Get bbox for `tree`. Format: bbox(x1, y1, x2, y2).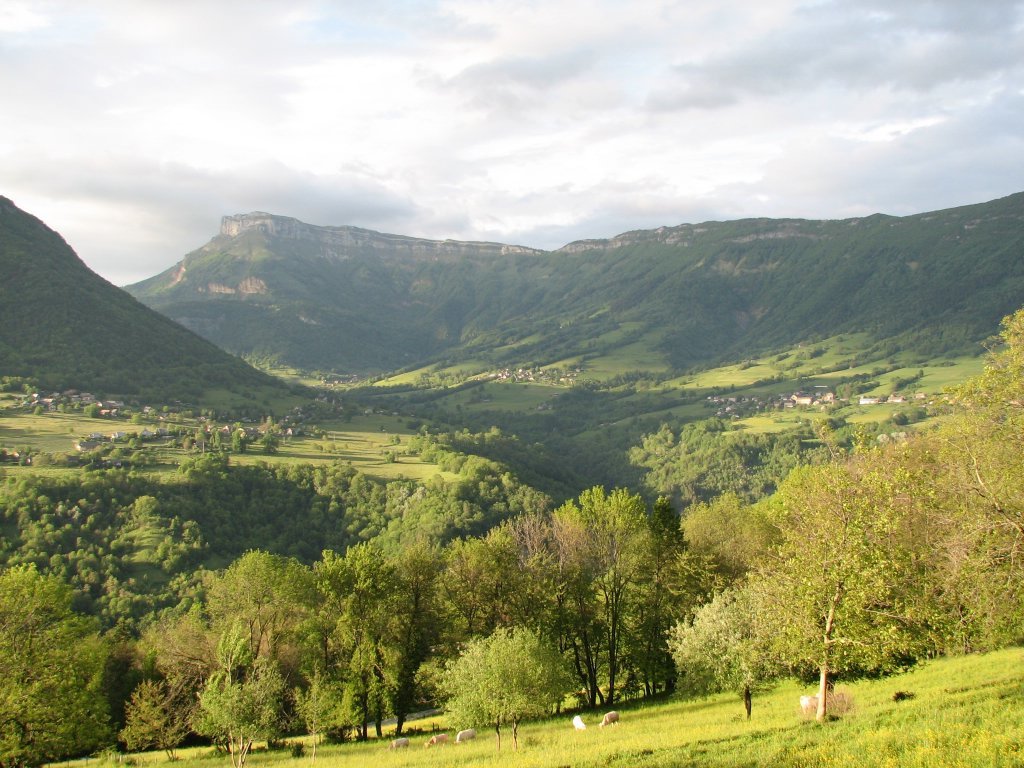
bbox(743, 463, 934, 721).
